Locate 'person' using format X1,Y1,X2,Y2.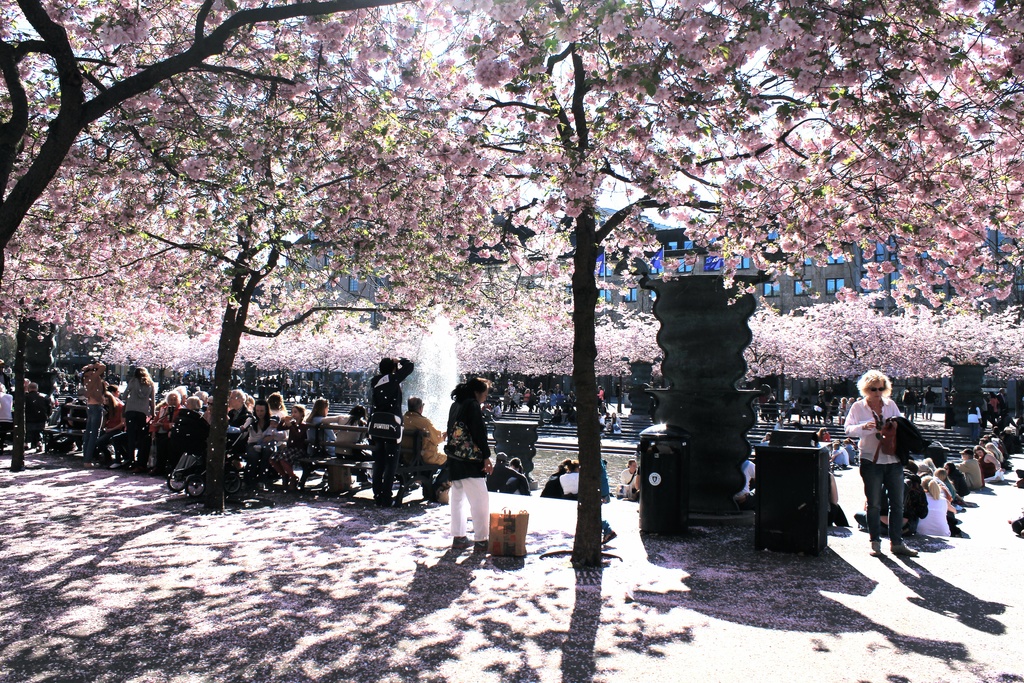
374,354,421,507.
